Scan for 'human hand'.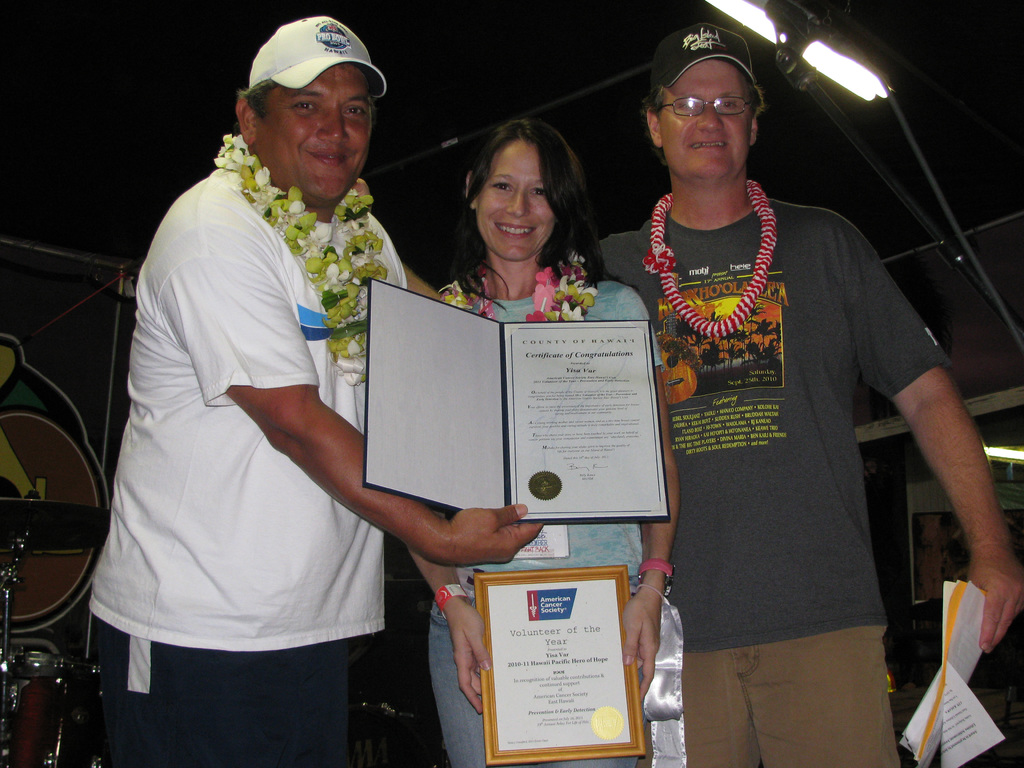
Scan result: pyautogui.locateOnScreen(622, 590, 664, 707).
